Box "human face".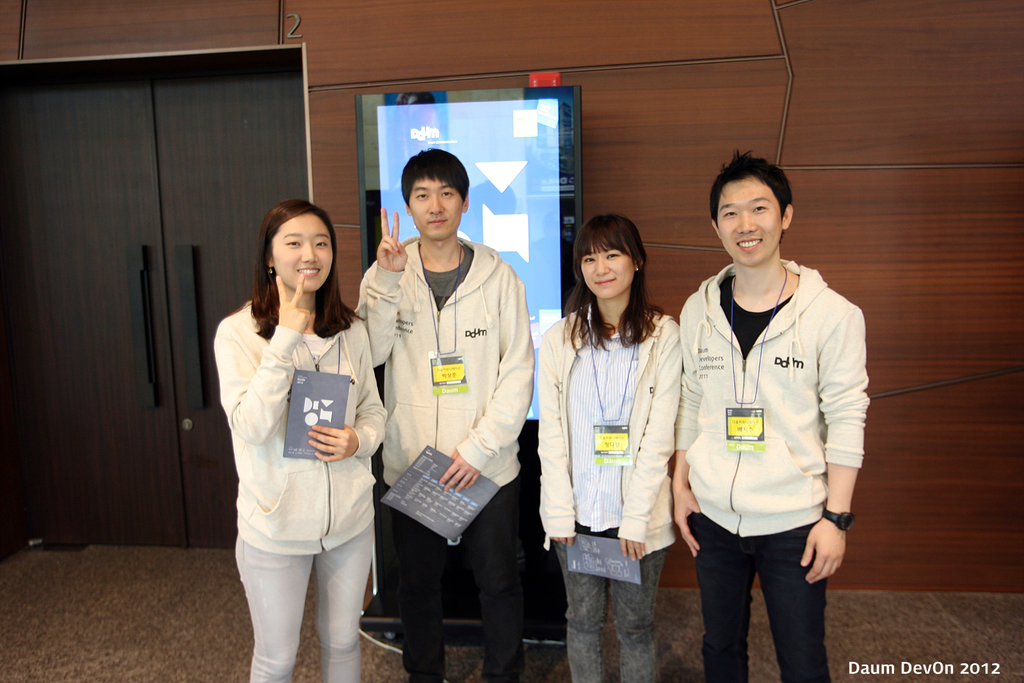
713/180/789/269.
